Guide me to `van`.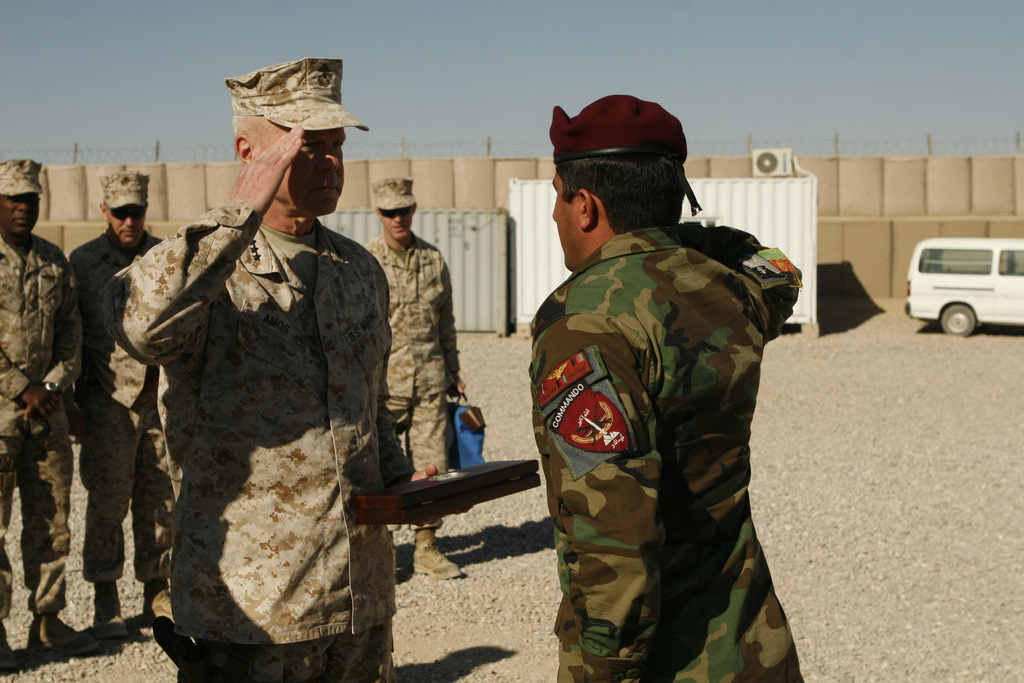
Guidance: detection(900, 235, 1023, 336).
